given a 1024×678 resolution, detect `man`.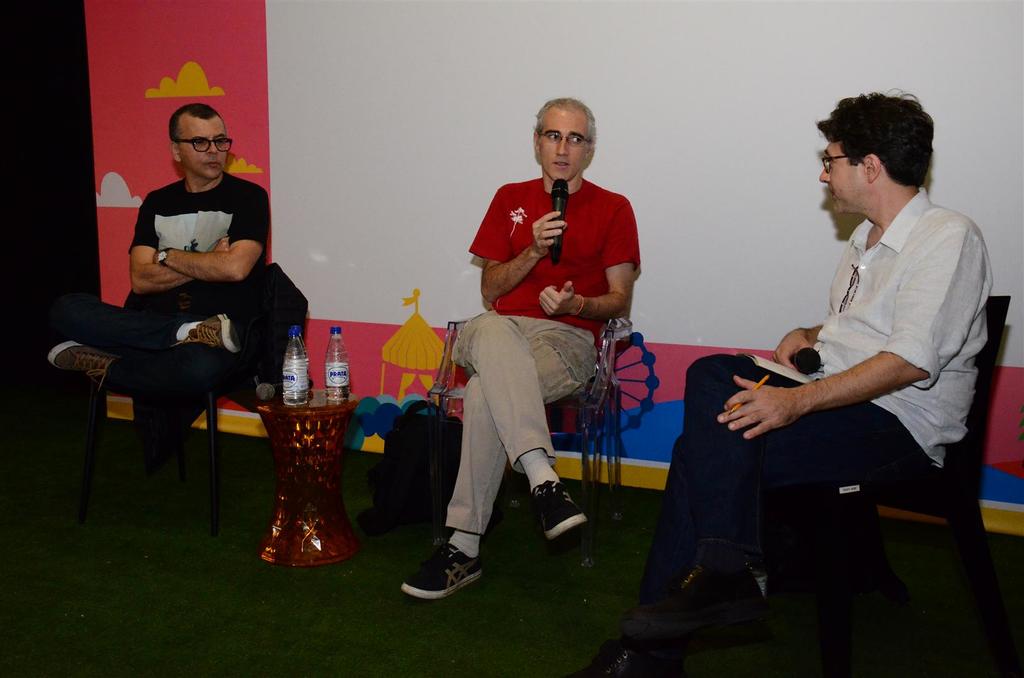
x1=426 y1=114 x2=660 y2=597.
